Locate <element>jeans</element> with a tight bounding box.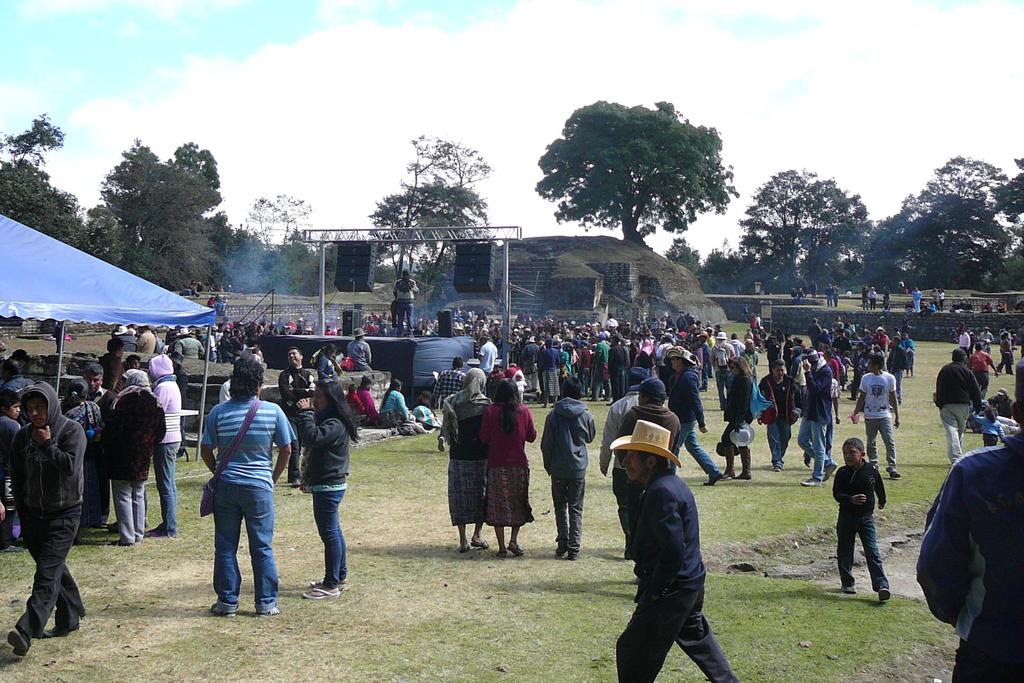
left=195, top=475, right=271, bottom=623.
